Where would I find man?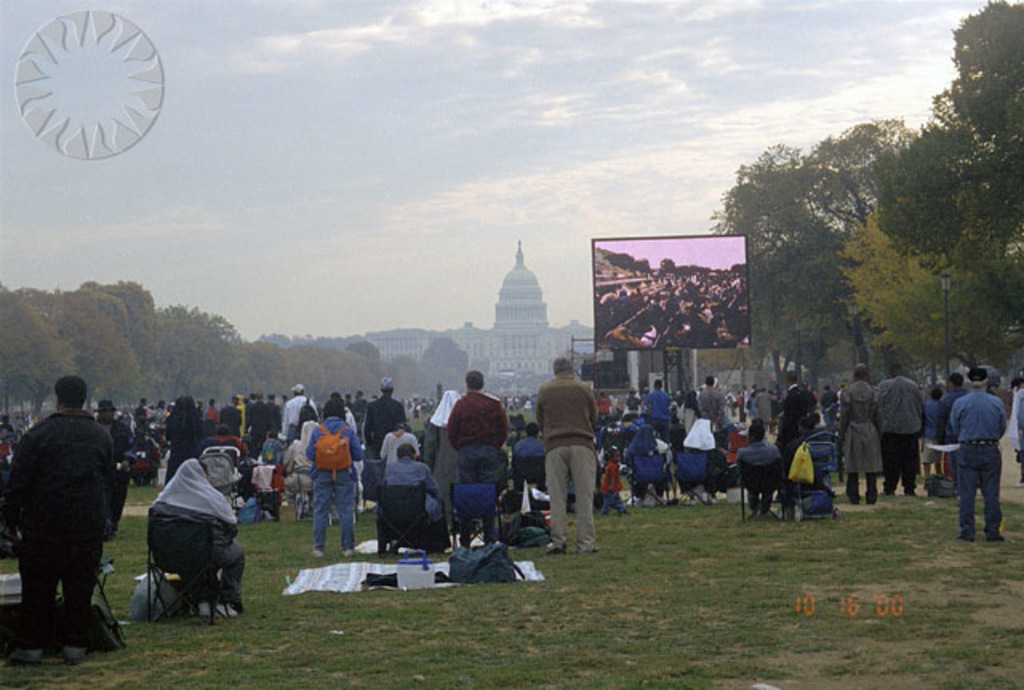
At (left=838, top=362, right=880, bottom=504).
